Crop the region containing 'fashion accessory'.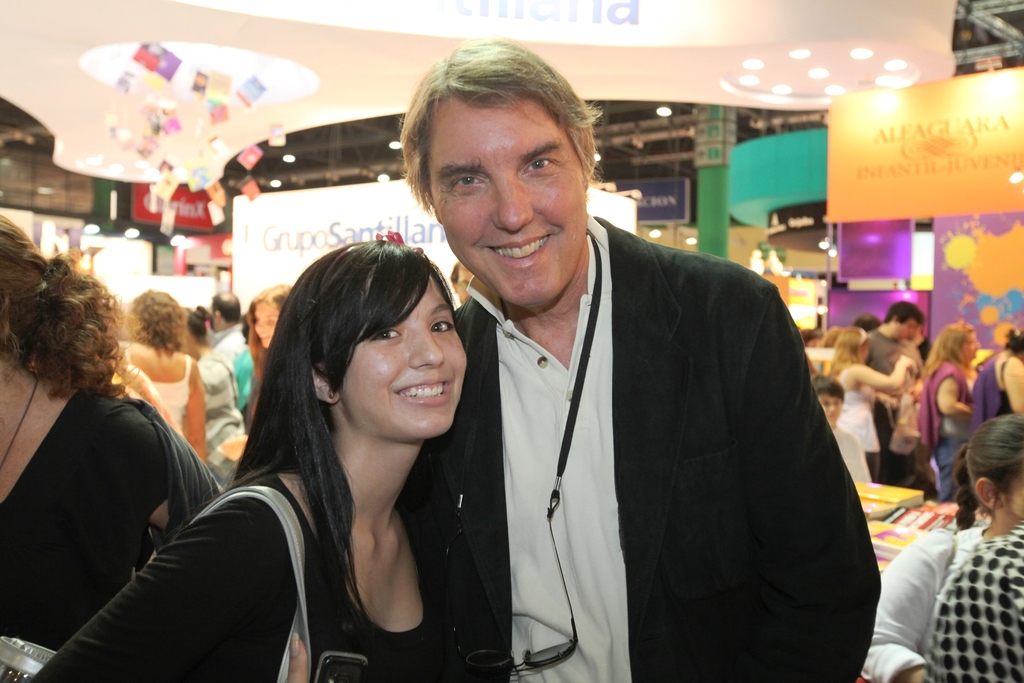
Crop region: (left=860, top=328, right=866, bottom=347).
